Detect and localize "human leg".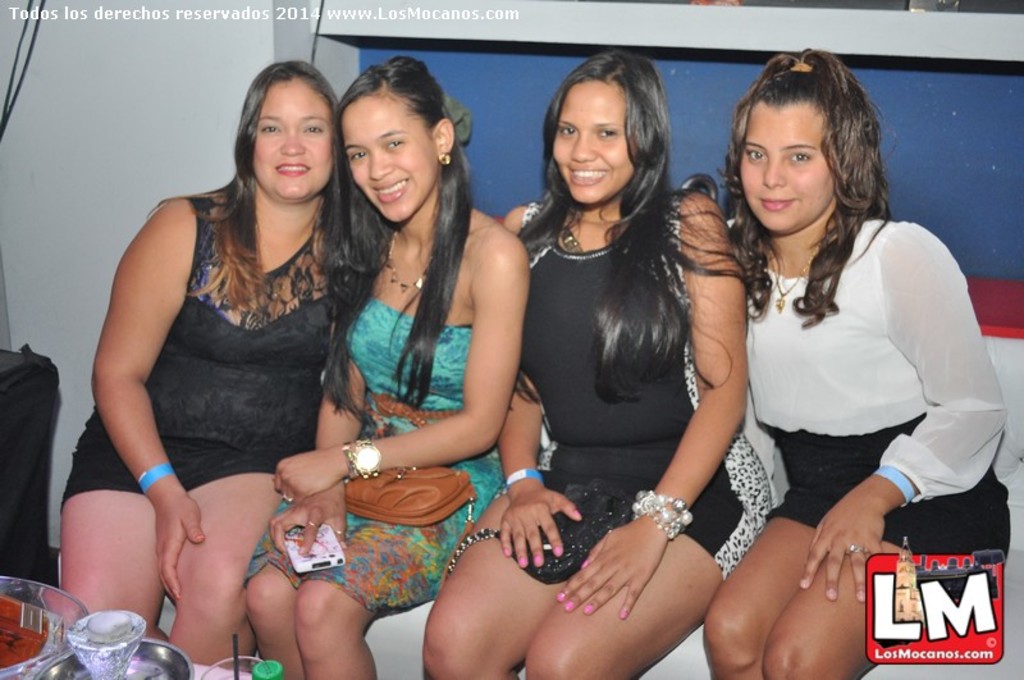
Localized at (x1=413, y1=449, x2=635, y2=679).
